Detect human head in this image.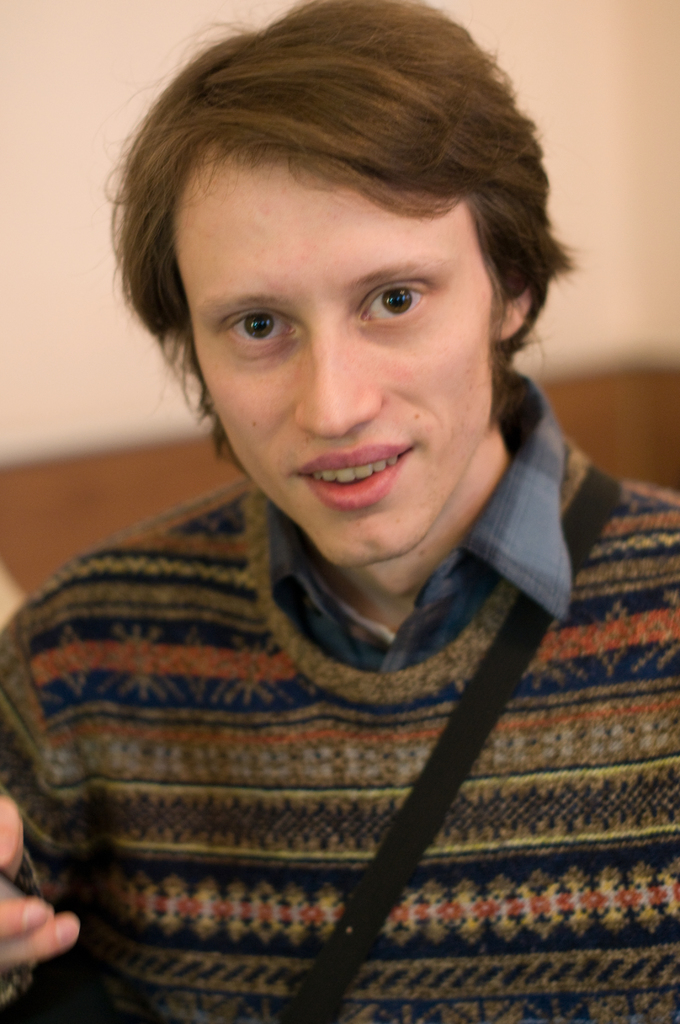
Detection: (left=134, top=11, right=549, bottom=495).
